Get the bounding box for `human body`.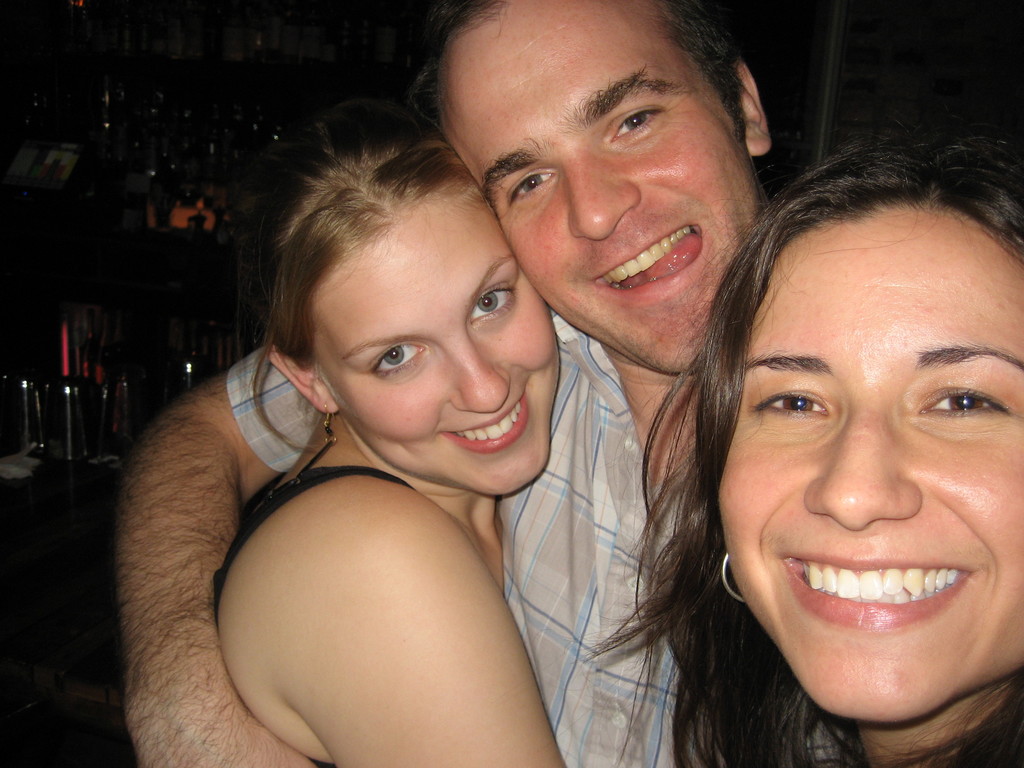
{"left": 118, "top": 0, "right": 777, "bottom": 767}.
